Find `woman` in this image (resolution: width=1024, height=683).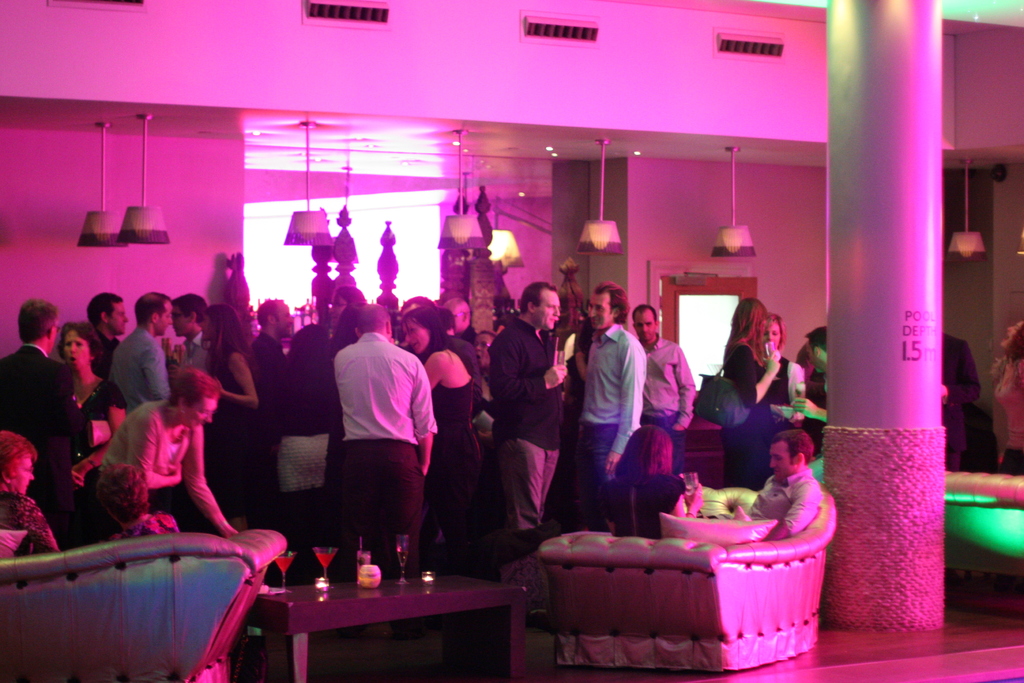
[x1=395, y1=306, x2=486, y2=554].
